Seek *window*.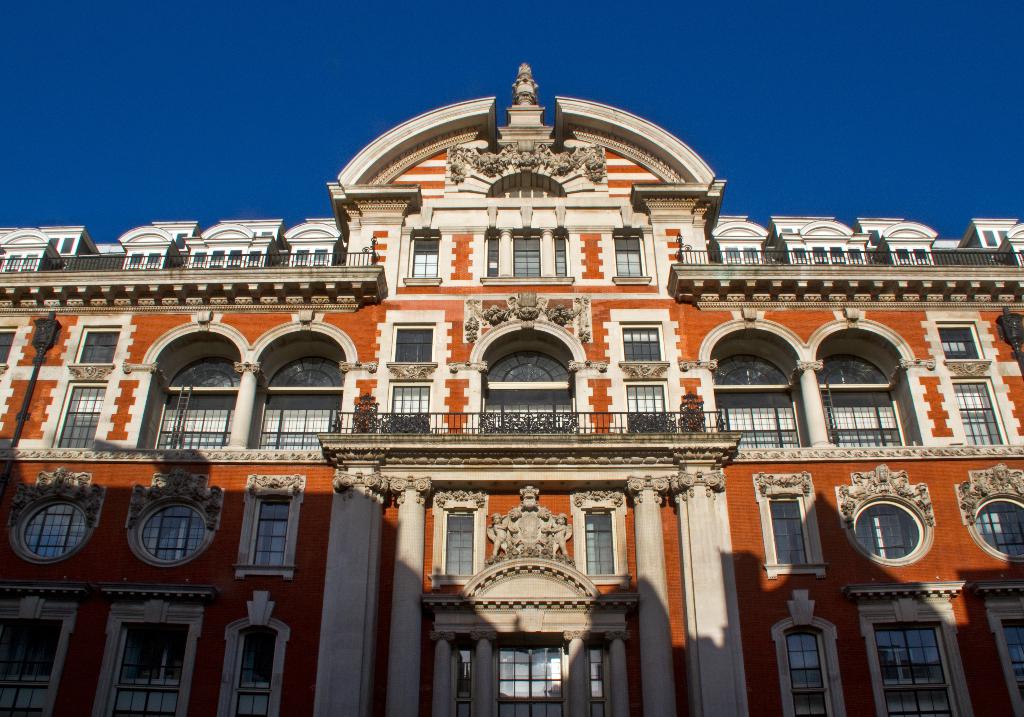
bbox(192, 249, 272, 268).
